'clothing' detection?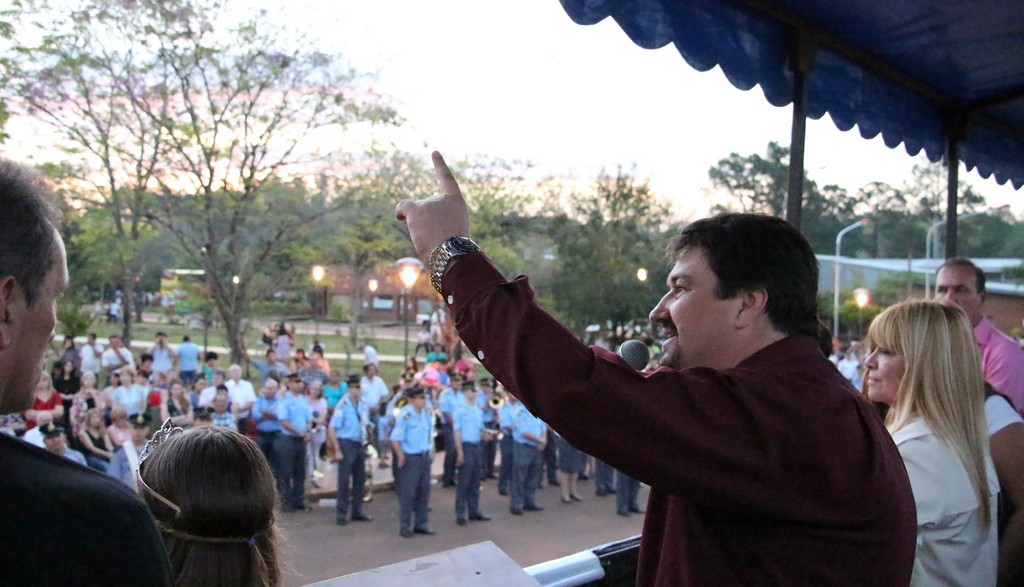
BBox(434, 284, 913, 586)
